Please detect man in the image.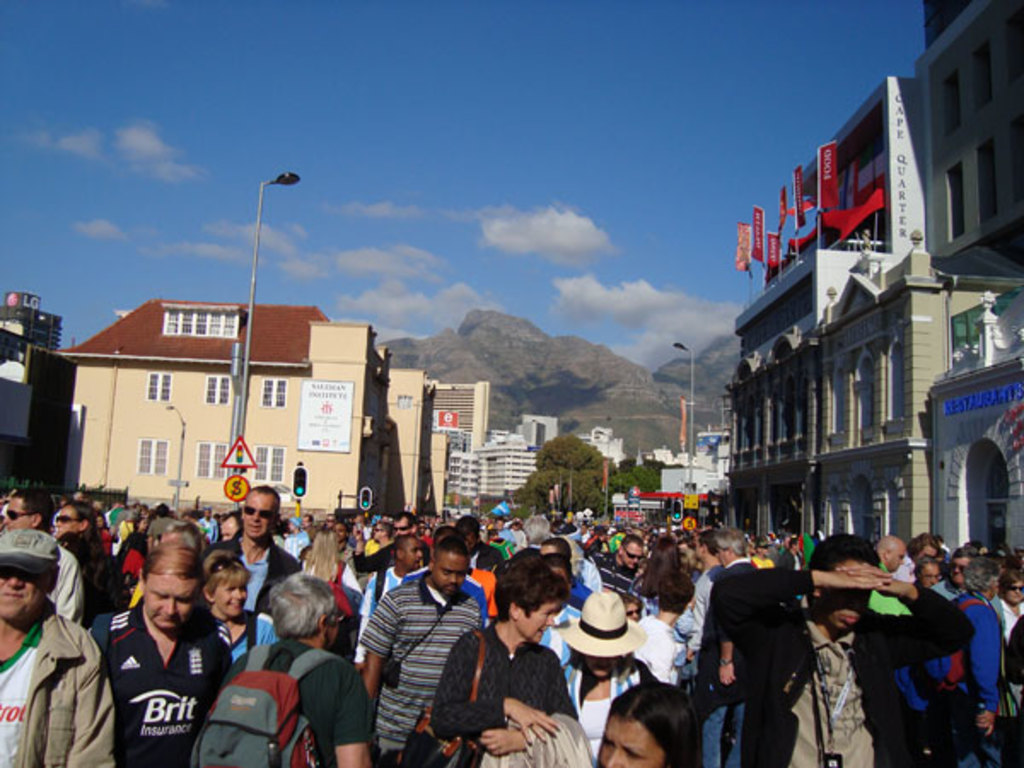
rect(87, 519, 234, 761).
